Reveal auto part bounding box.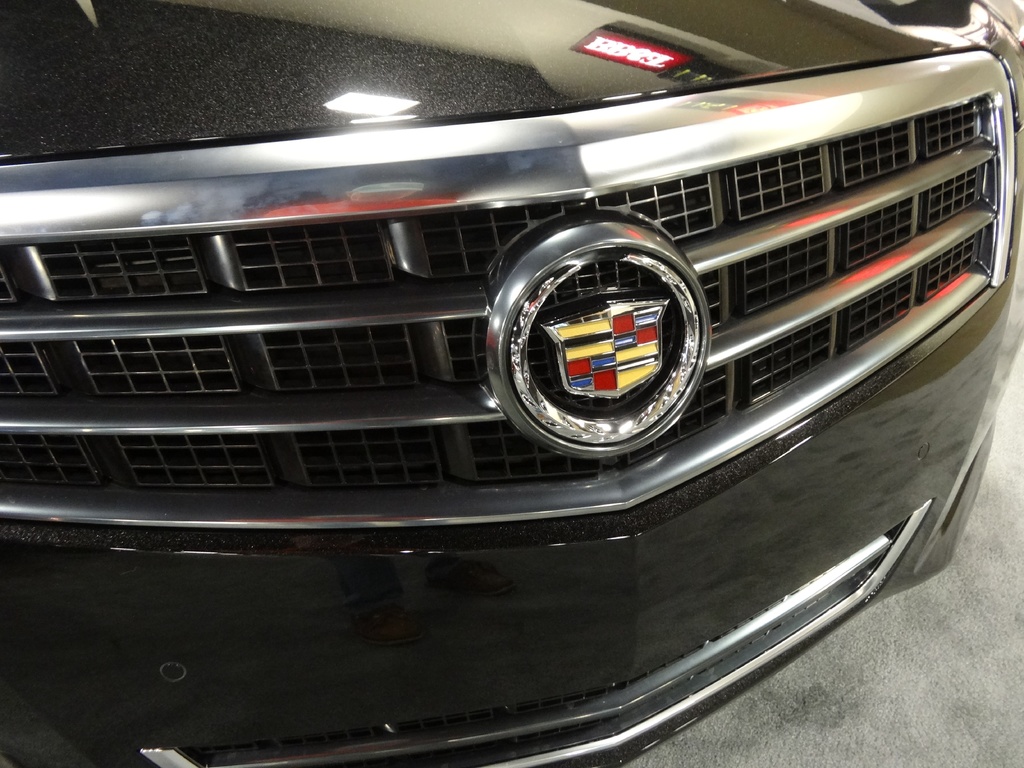
Revealed: <bbox>474, 225, 718, 403</bbox>.
